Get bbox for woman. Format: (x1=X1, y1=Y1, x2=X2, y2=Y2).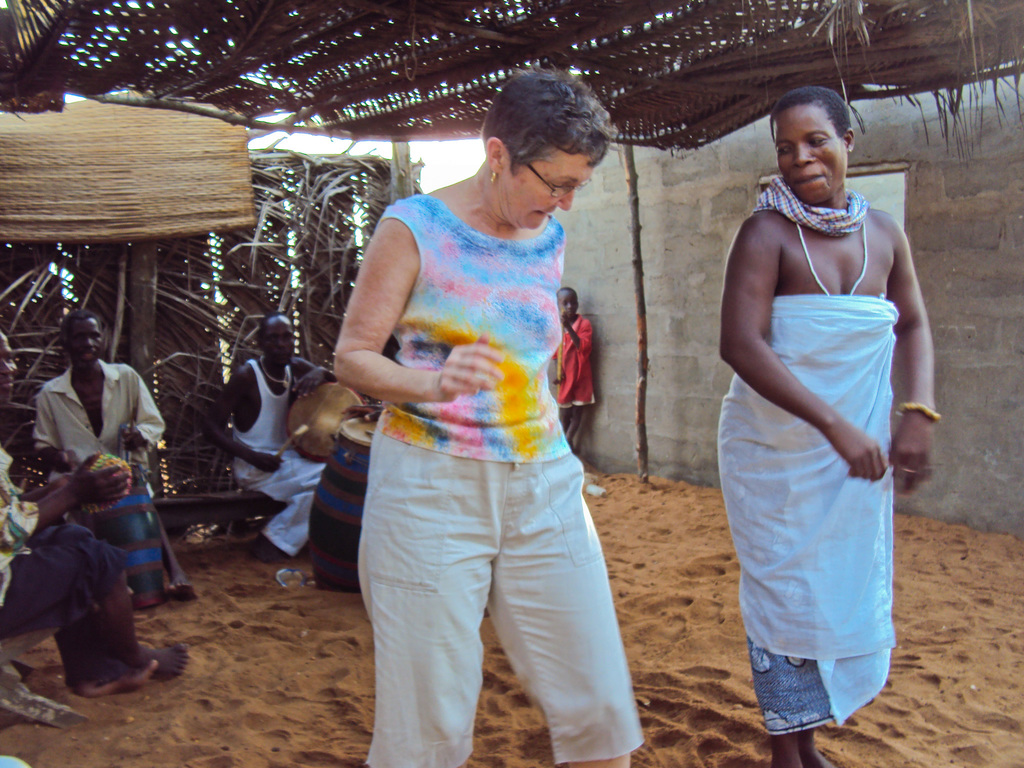
(x1=697, y1=75, x2=941, y2=729).
